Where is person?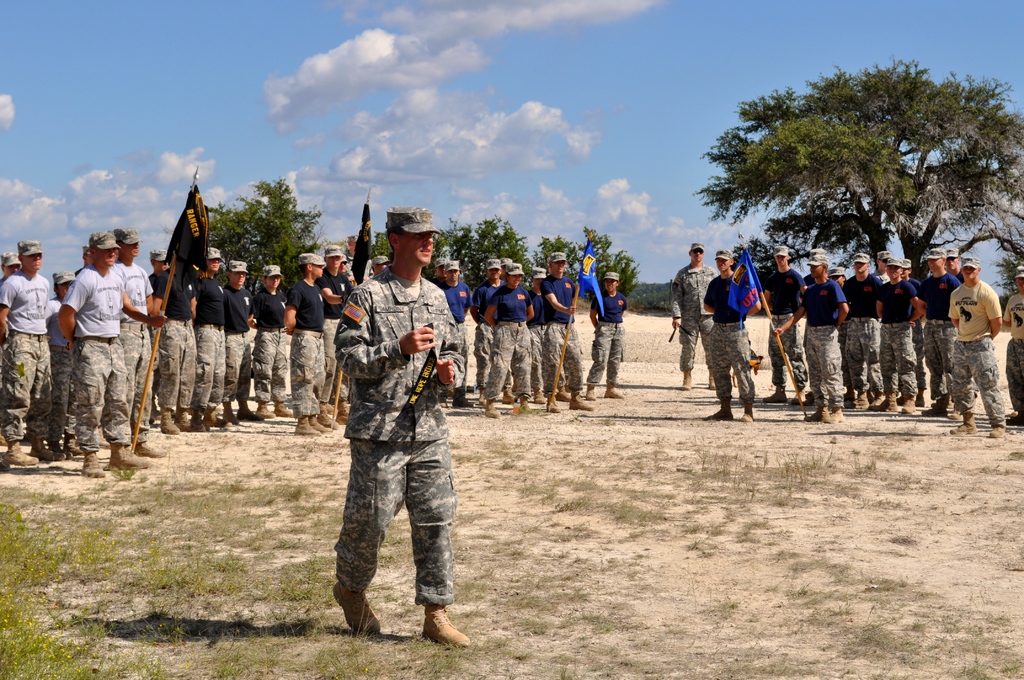
locate(196, 263, 227, 435).
